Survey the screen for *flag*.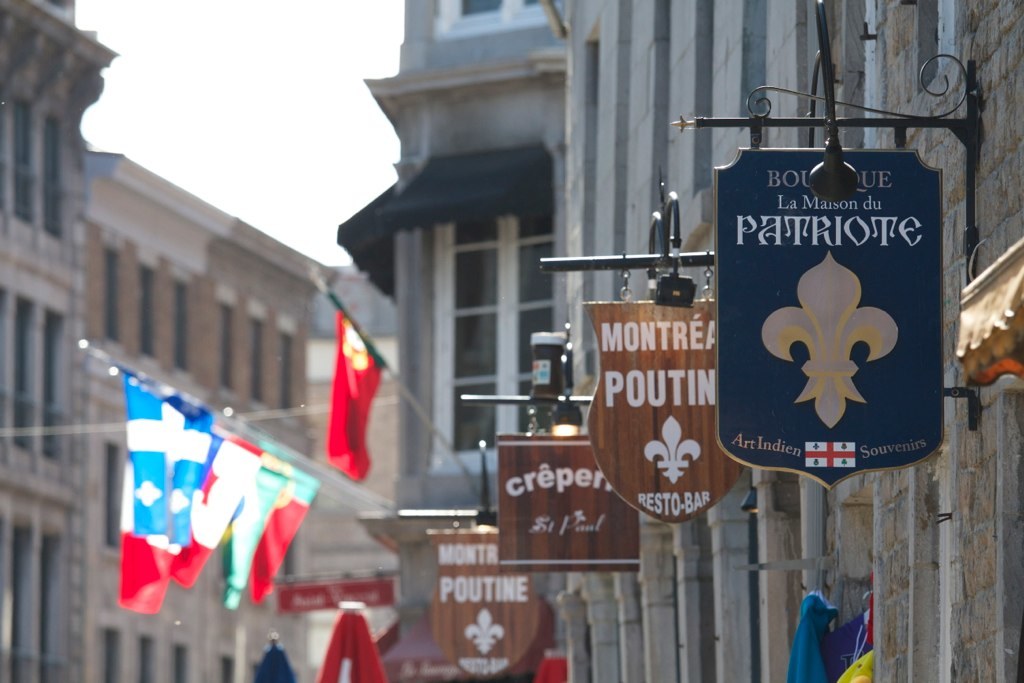
Survey found: l=838, t=592, r=880, b=682.
